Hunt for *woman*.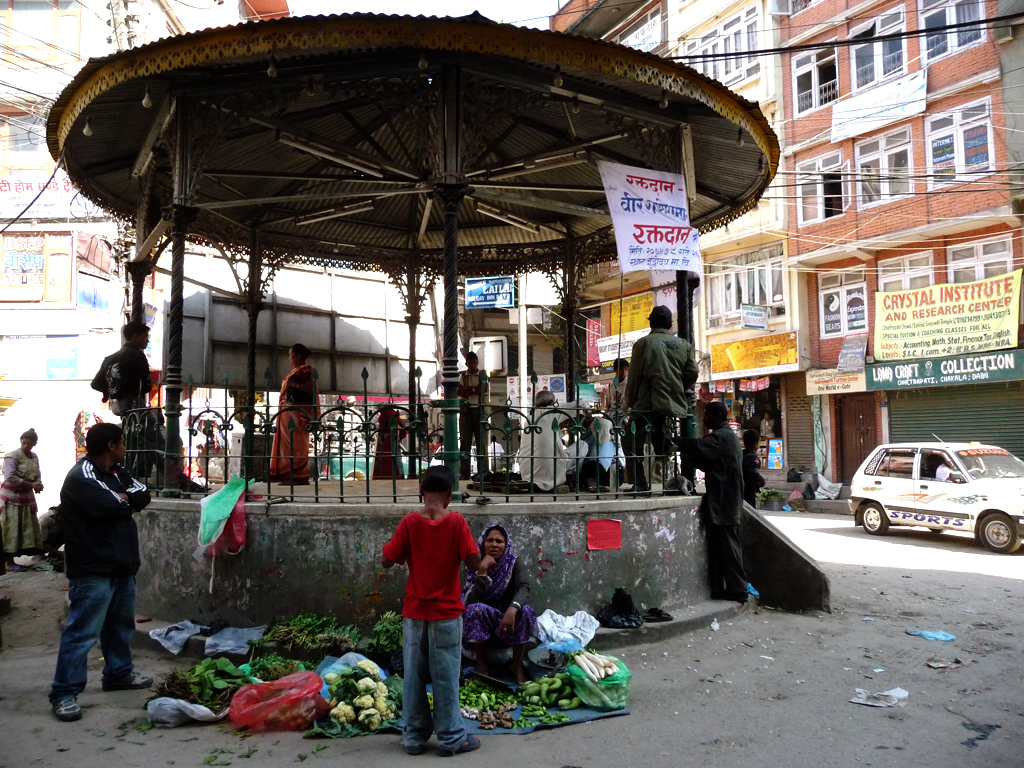
Hunted down at [457, 525, 543, 678].
